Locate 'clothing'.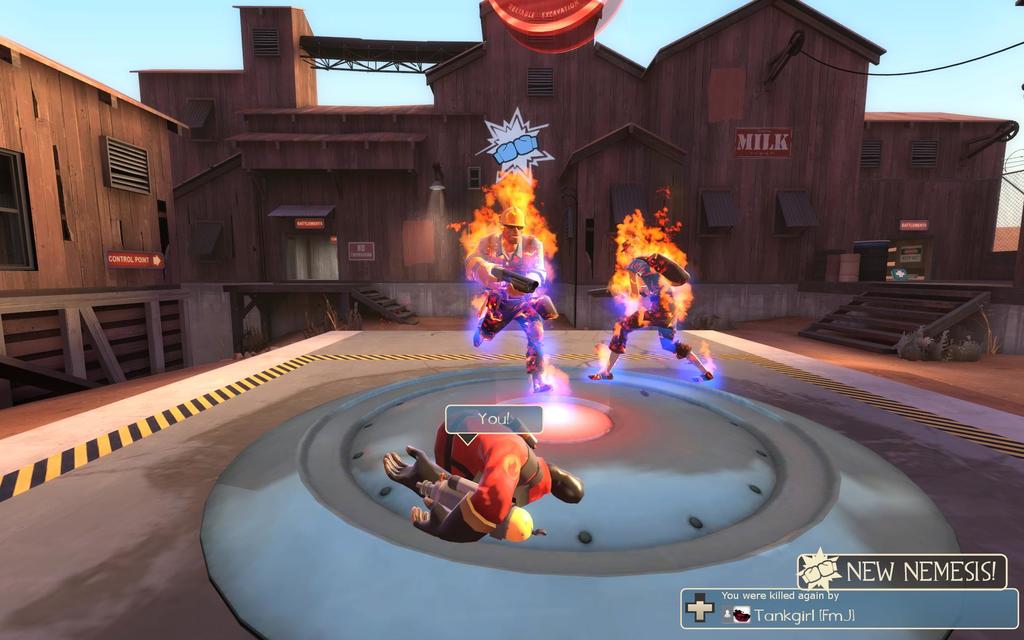
Bounding box: bbox(430, 409, 556, 541).
